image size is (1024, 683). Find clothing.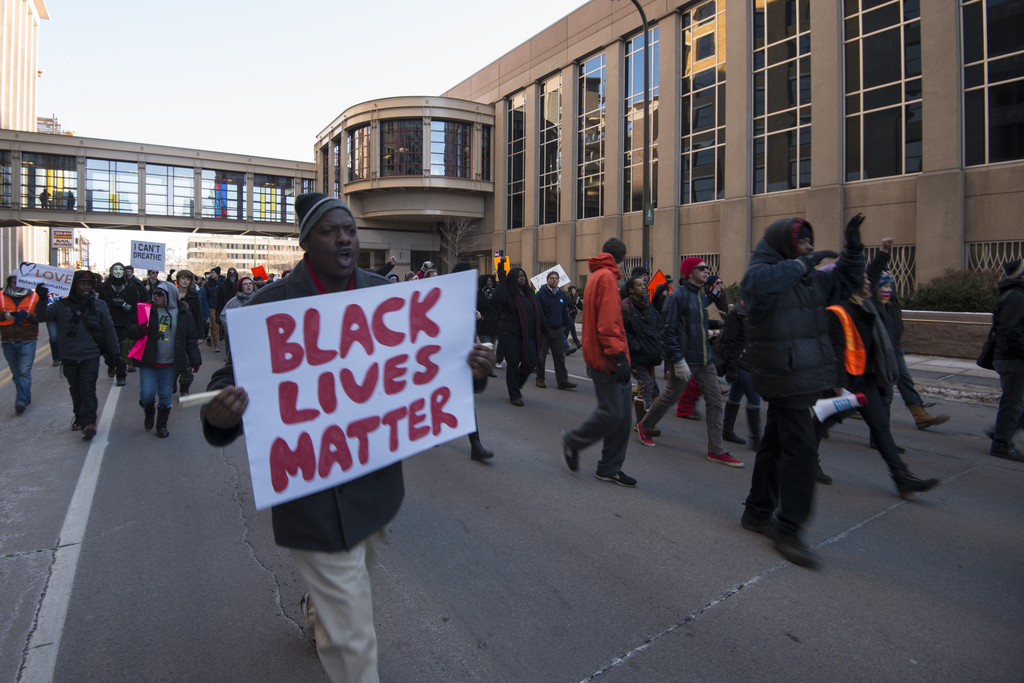
{"left": 570, "top": 253, "right": 633, "bottom": 478}.
